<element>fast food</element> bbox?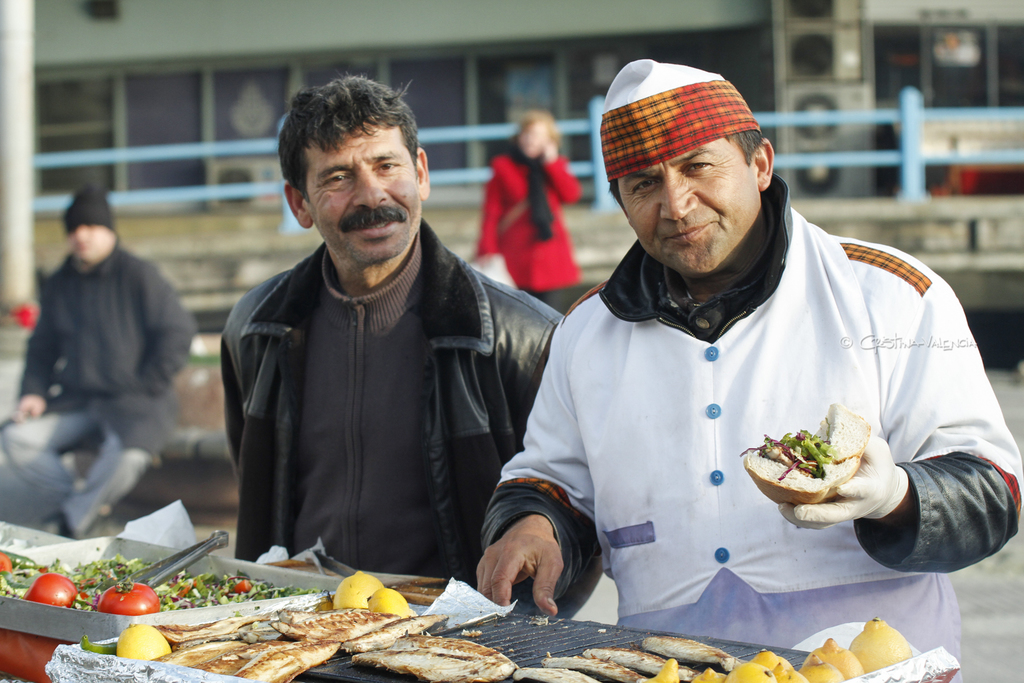
region(373, 587, 423, 617)
